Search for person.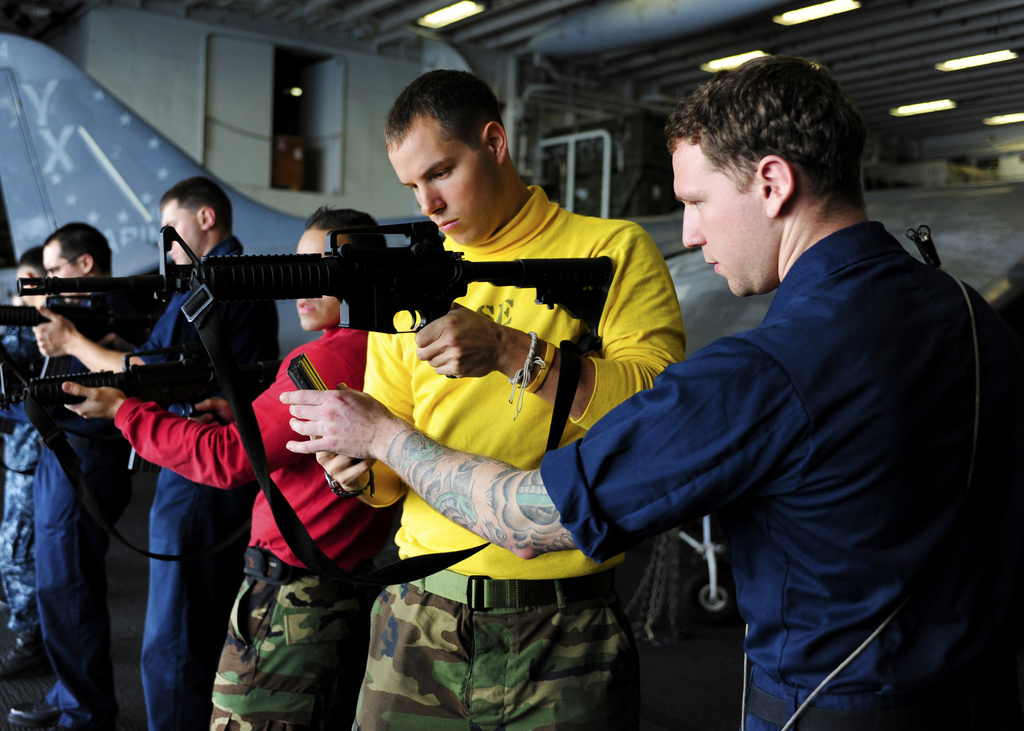
Found at x1=0 y1=232 x2=133 y2=730.
